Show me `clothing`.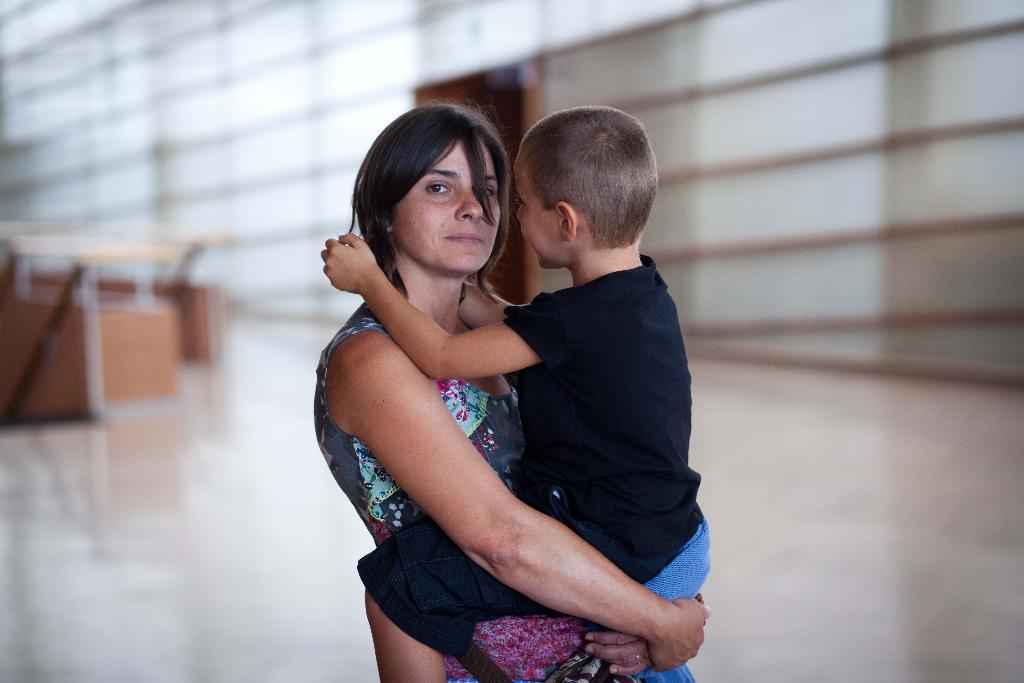
`clothing` is here: box(338, 239, 695, 654).
